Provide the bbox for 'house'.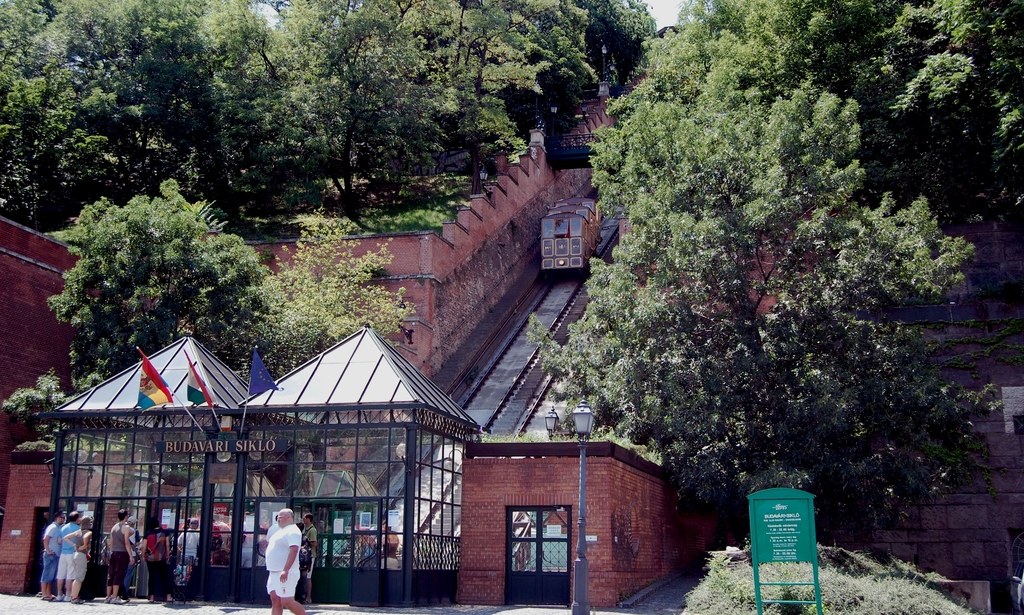
bbox=[29, 326, 481, 603].
